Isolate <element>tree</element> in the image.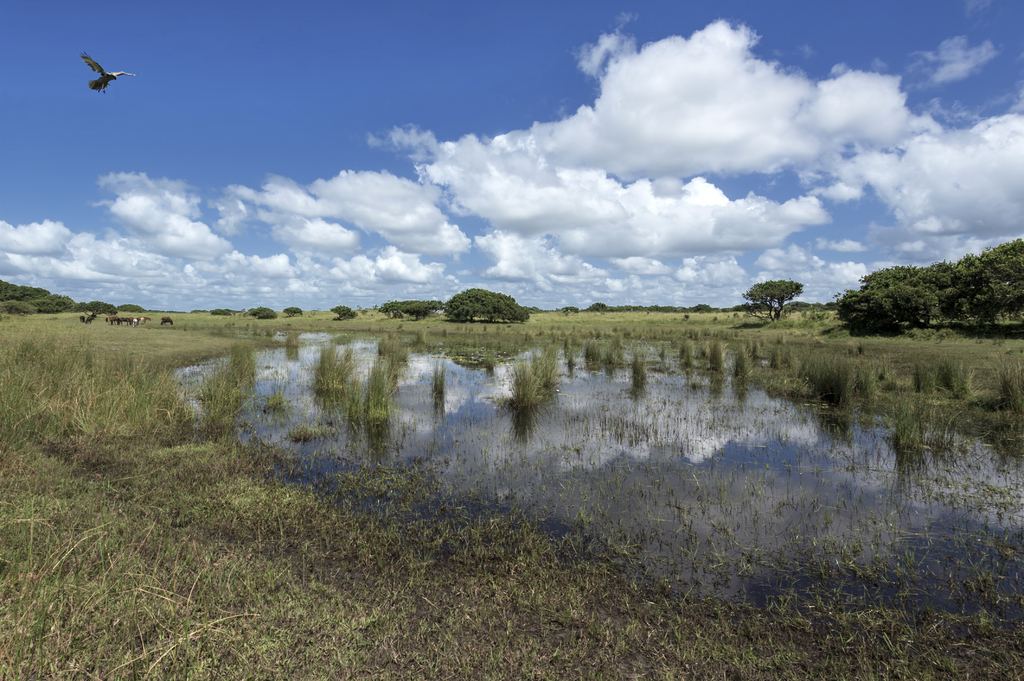
Isolated region: crop(325, 301, 358, 324).
